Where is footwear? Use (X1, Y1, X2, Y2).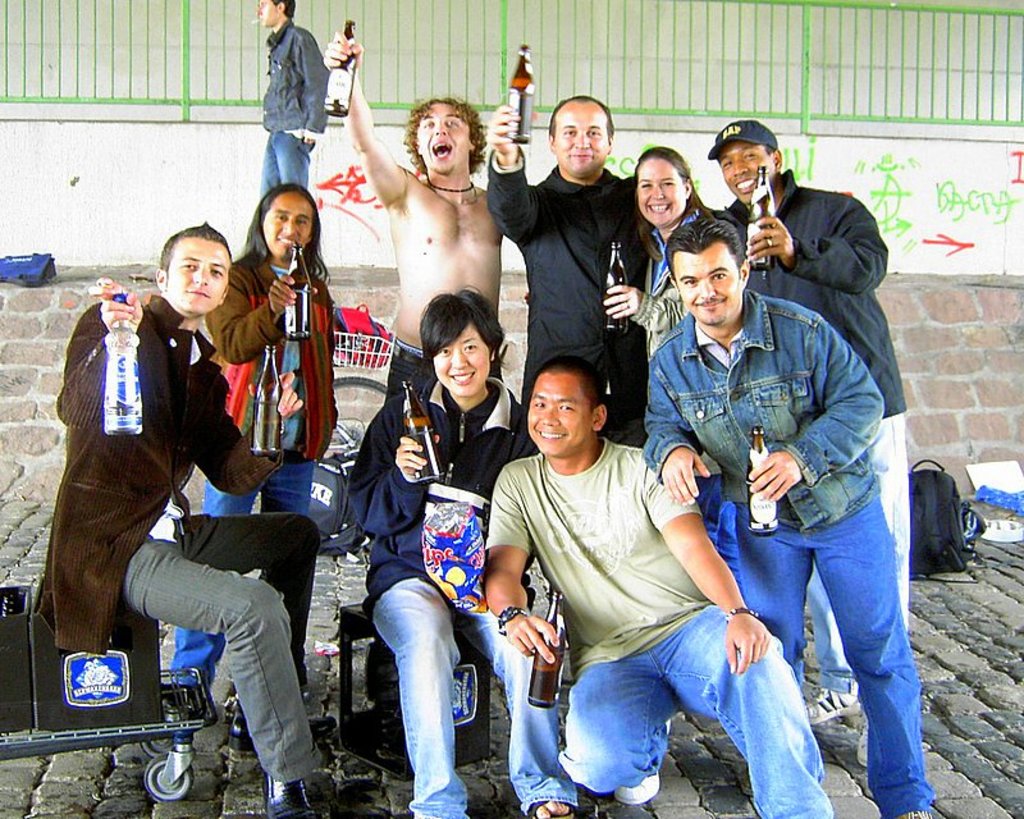
(527, 791, 573, 818).
